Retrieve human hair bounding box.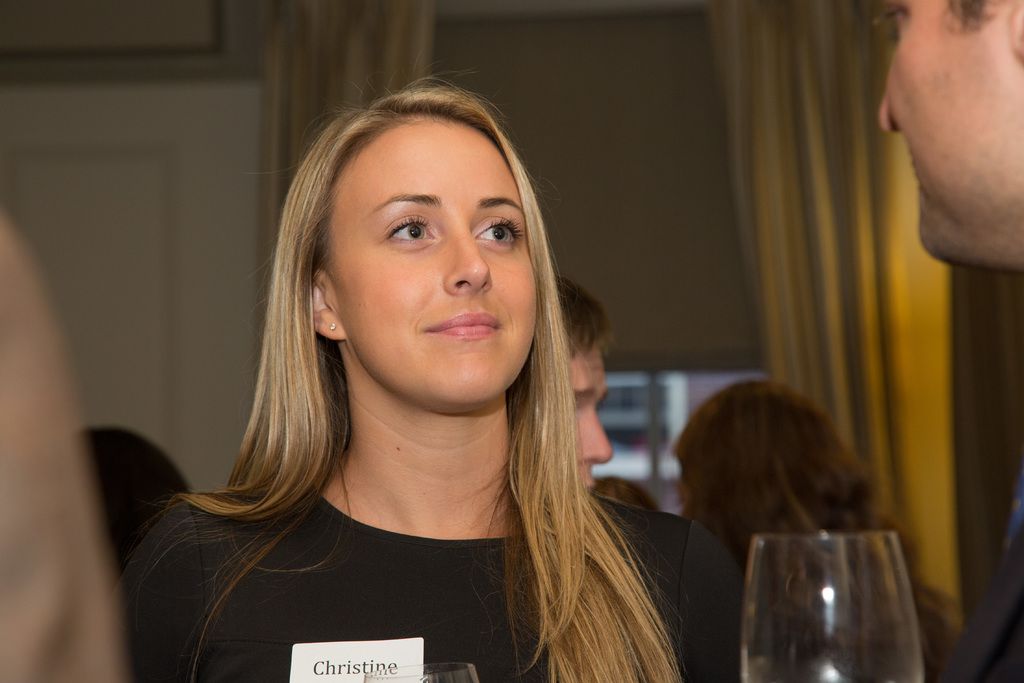
Bounding box: <box>586,476,662,515</box>.
